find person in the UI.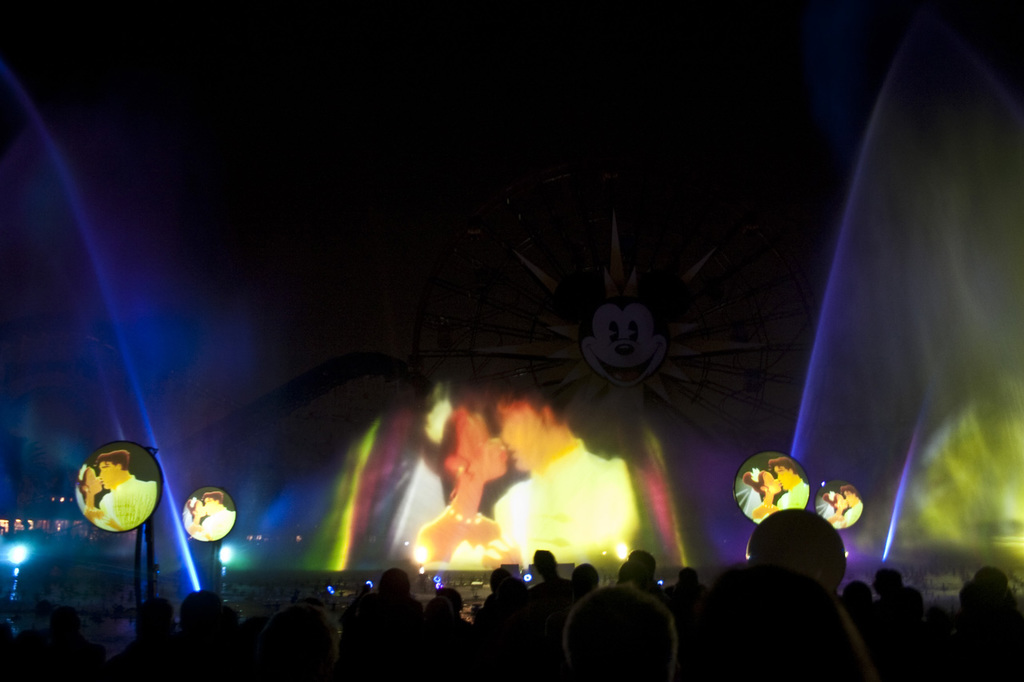
UI element at [182,495,204,540].
